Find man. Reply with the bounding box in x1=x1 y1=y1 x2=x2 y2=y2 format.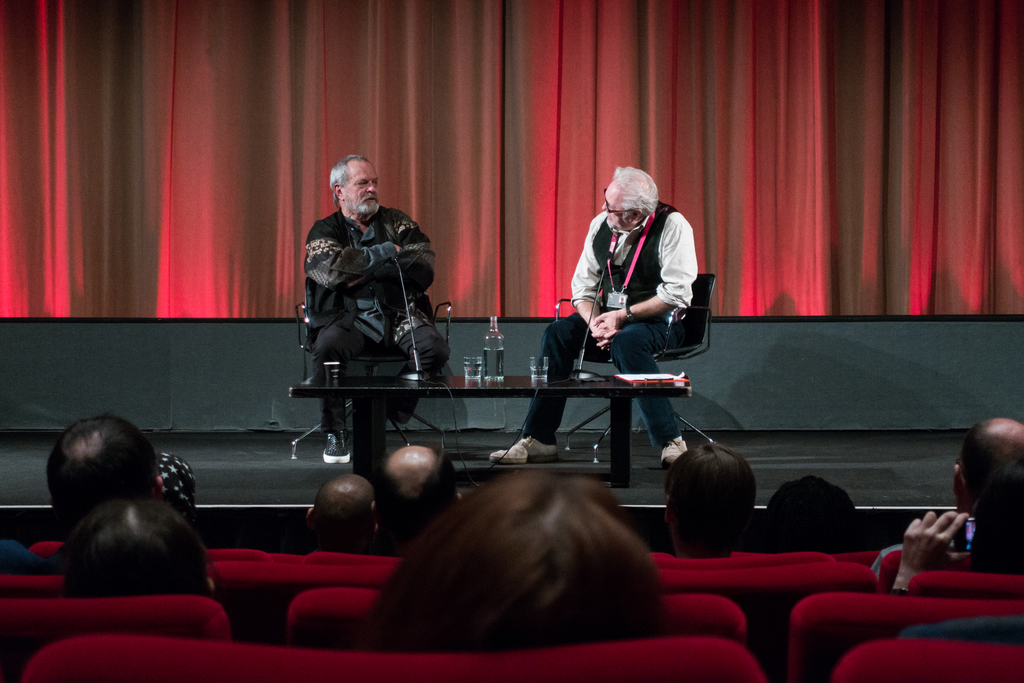
x1=374 y1=448 x2=464 y2=559.
